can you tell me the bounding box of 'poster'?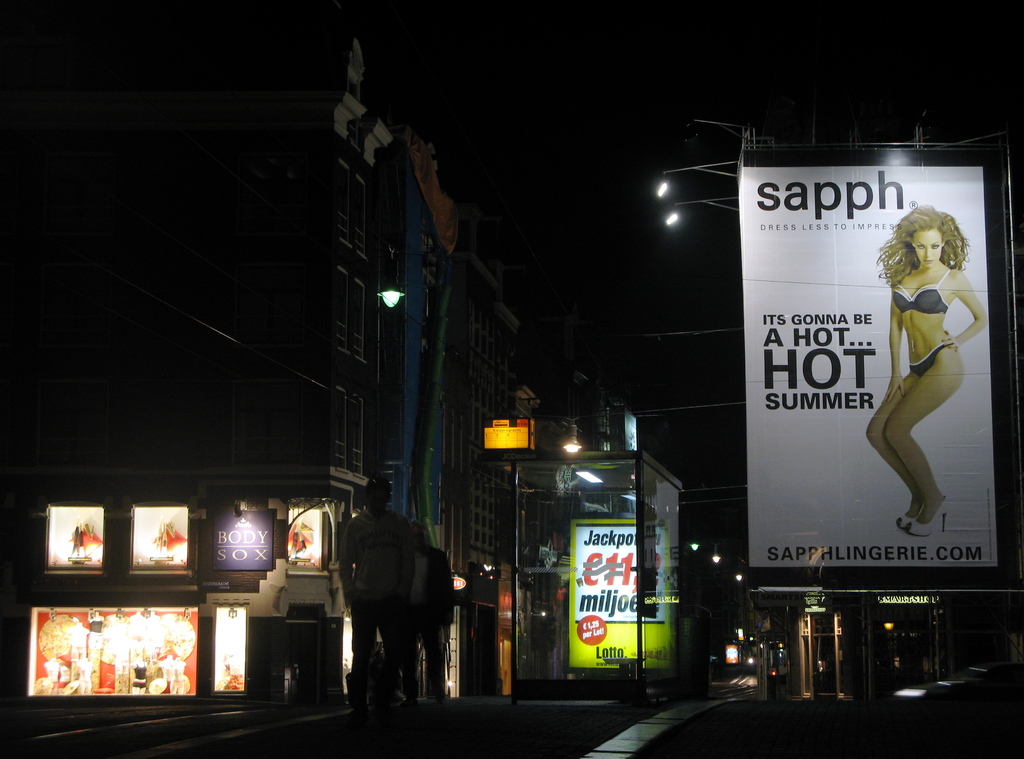
[left=739, top=160, right=999, bottom=566].
